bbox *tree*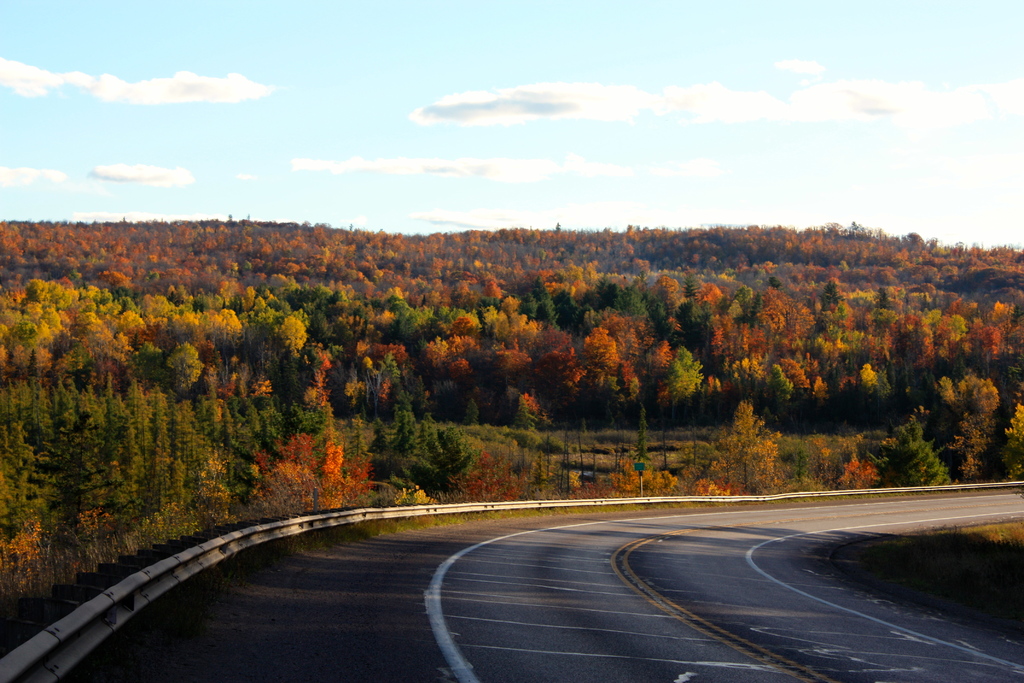
995, 402, 1023, 484
